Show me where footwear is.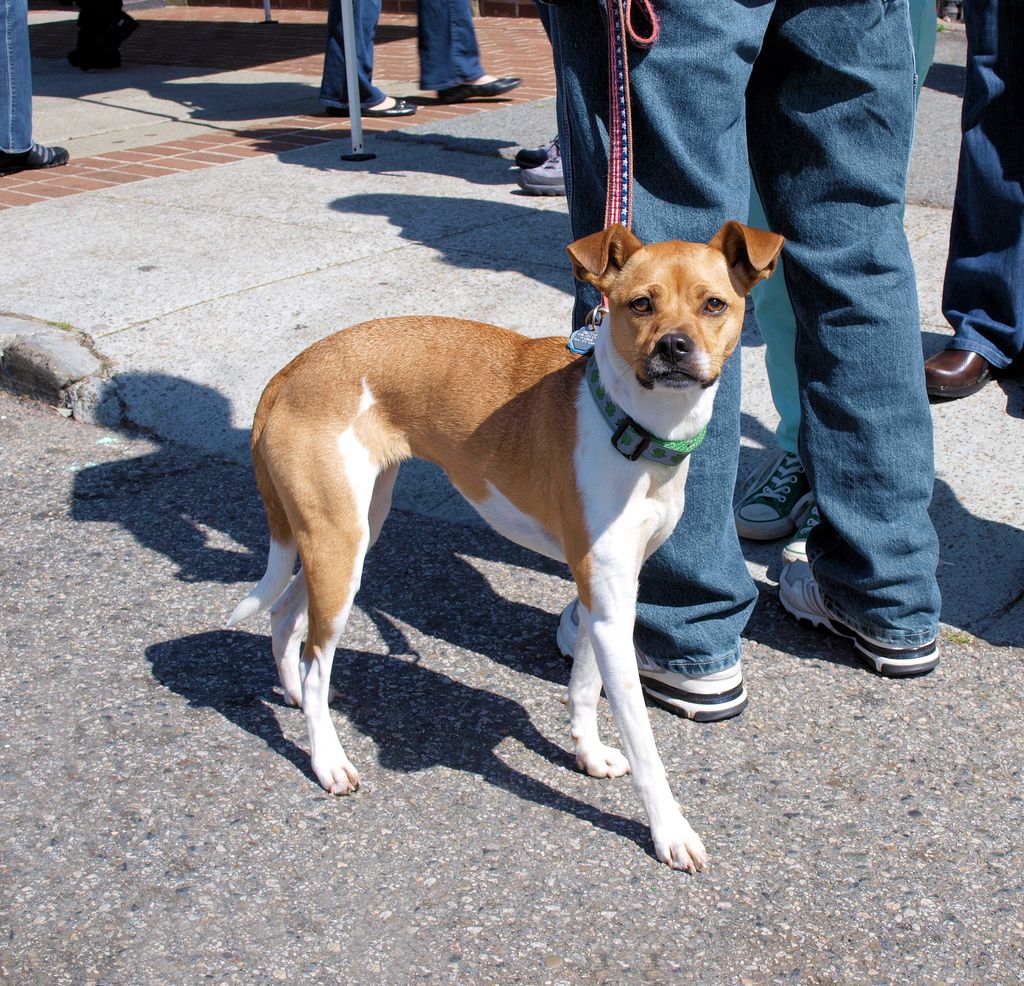
footwear is at (left=0, top=141, right=67, bottom=174).
